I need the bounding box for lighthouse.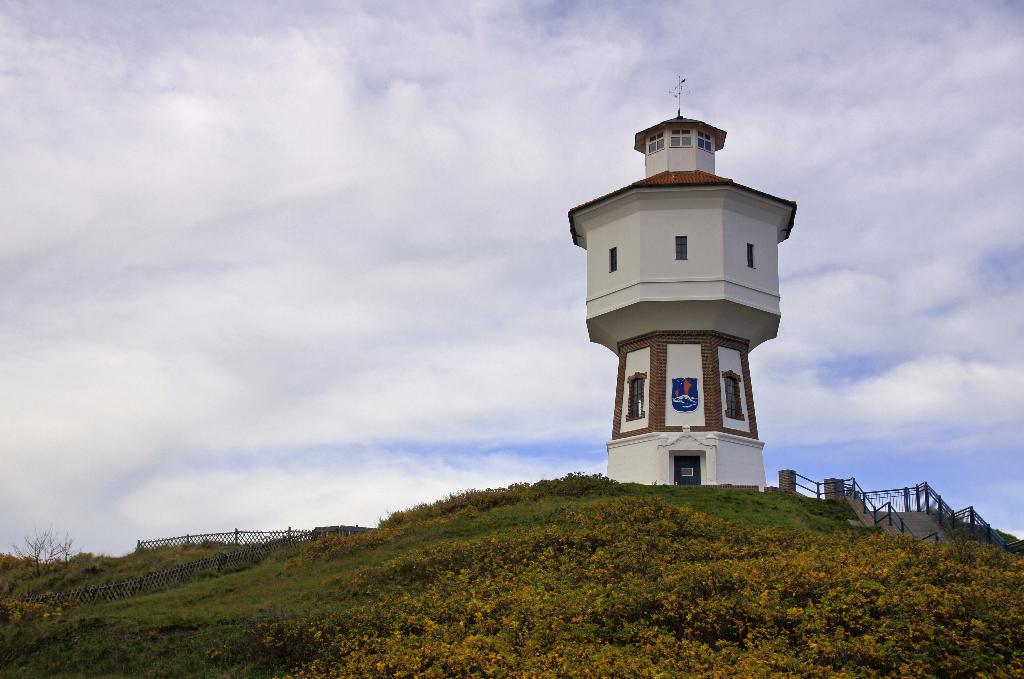
Here it is: select_region(569, 88, 810, 505).
